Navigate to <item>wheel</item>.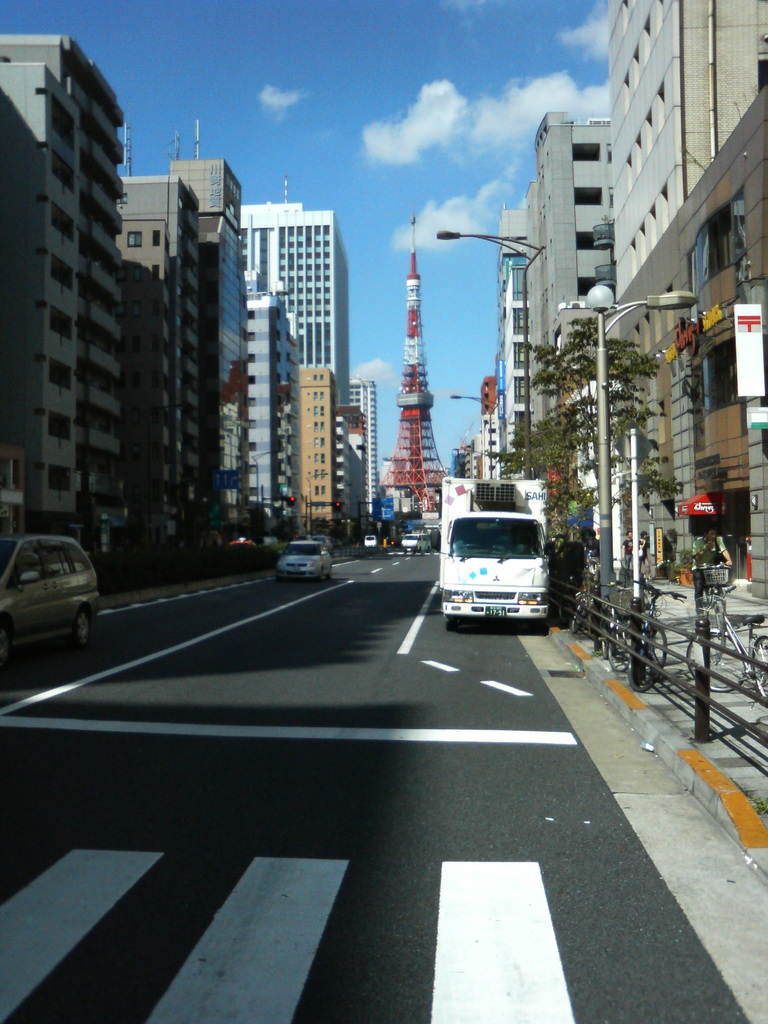
Navigation target: box=[688, 627, 749, 692].
